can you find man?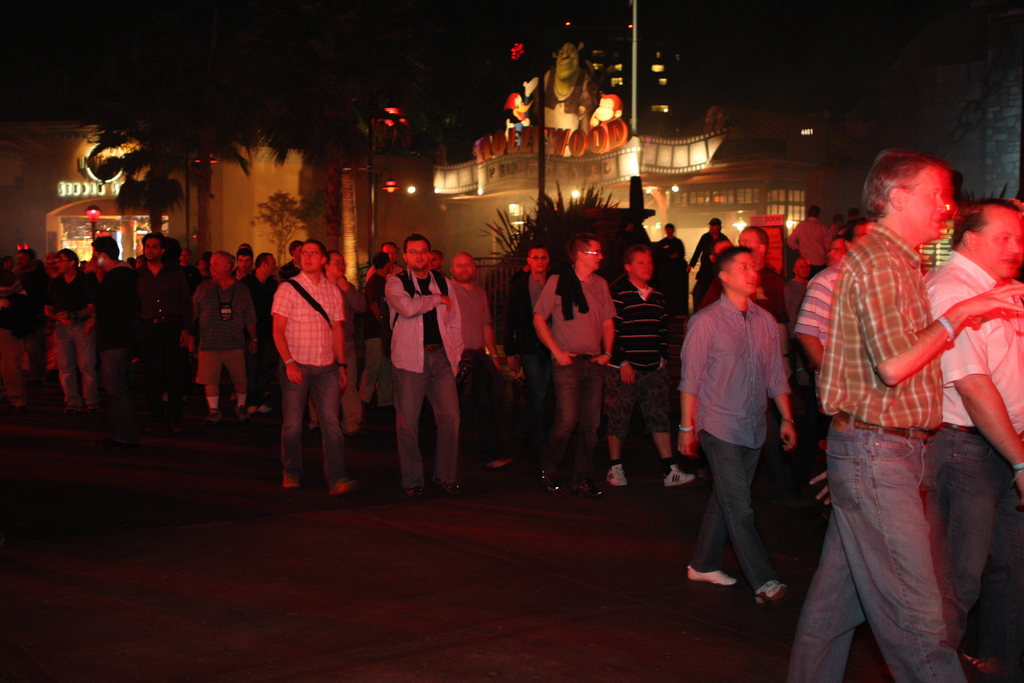
Yes, bounding box: bbox=(351, 252, 395, 416).
